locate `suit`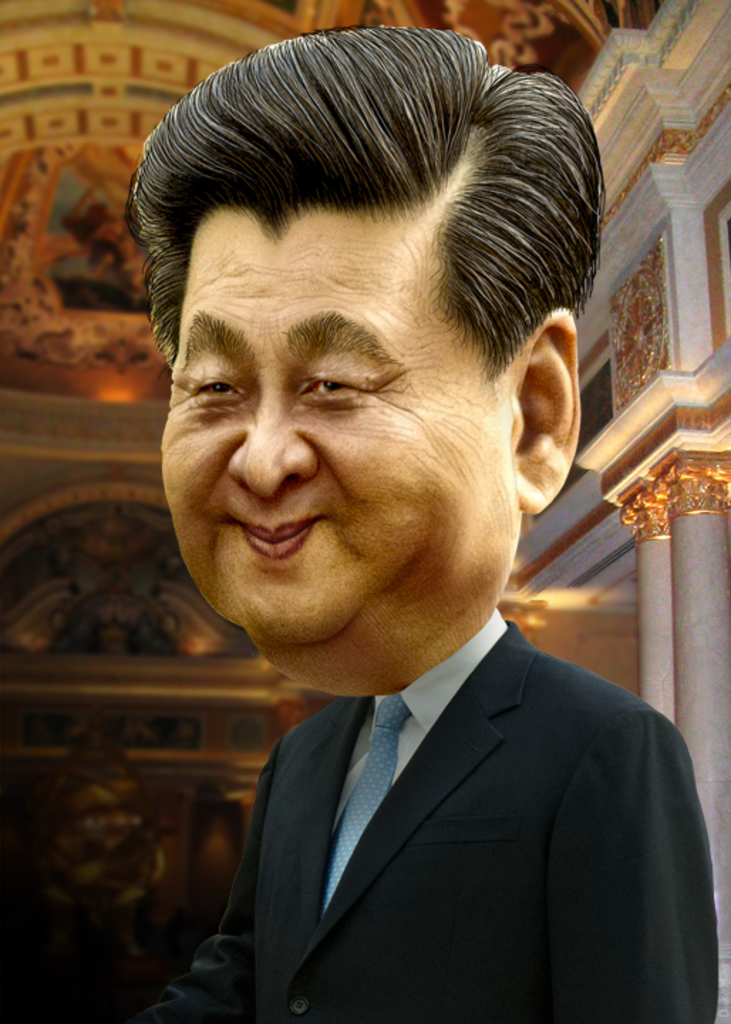
<box>118,643,637,1010</box>
